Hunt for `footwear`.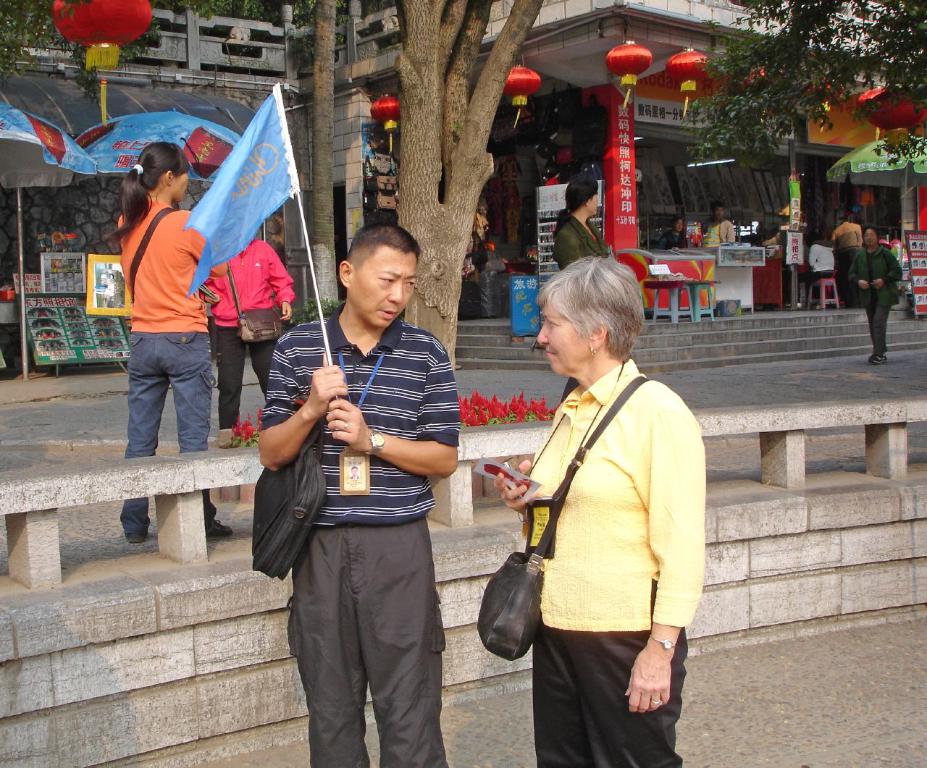
Hunted down at region(205, 511, 232, 540).
